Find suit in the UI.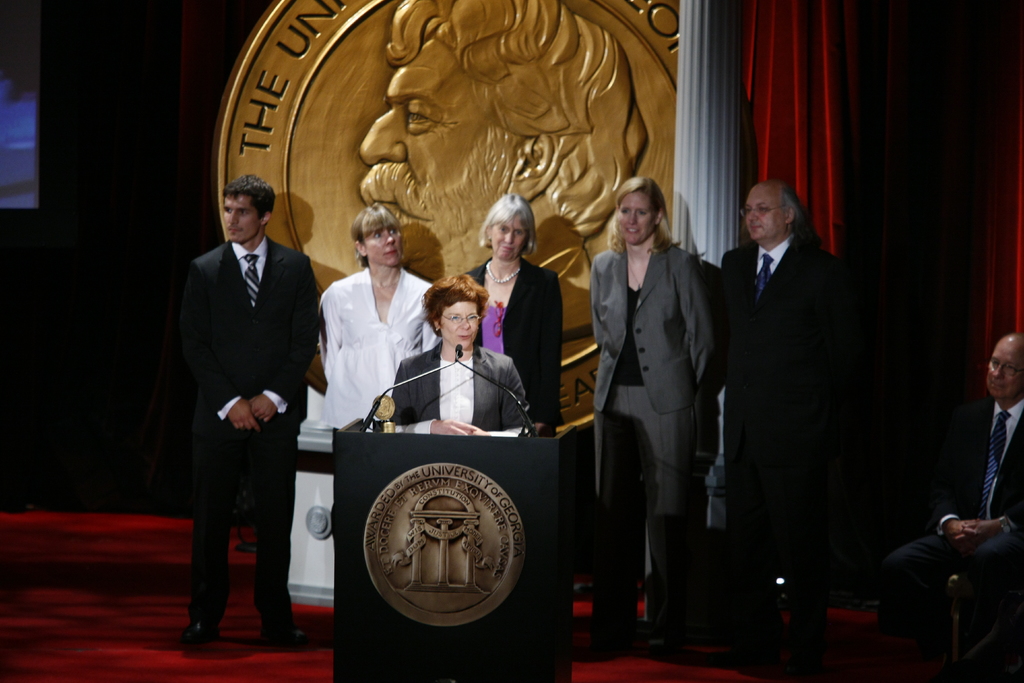
UI element at [712,160,869,634].
